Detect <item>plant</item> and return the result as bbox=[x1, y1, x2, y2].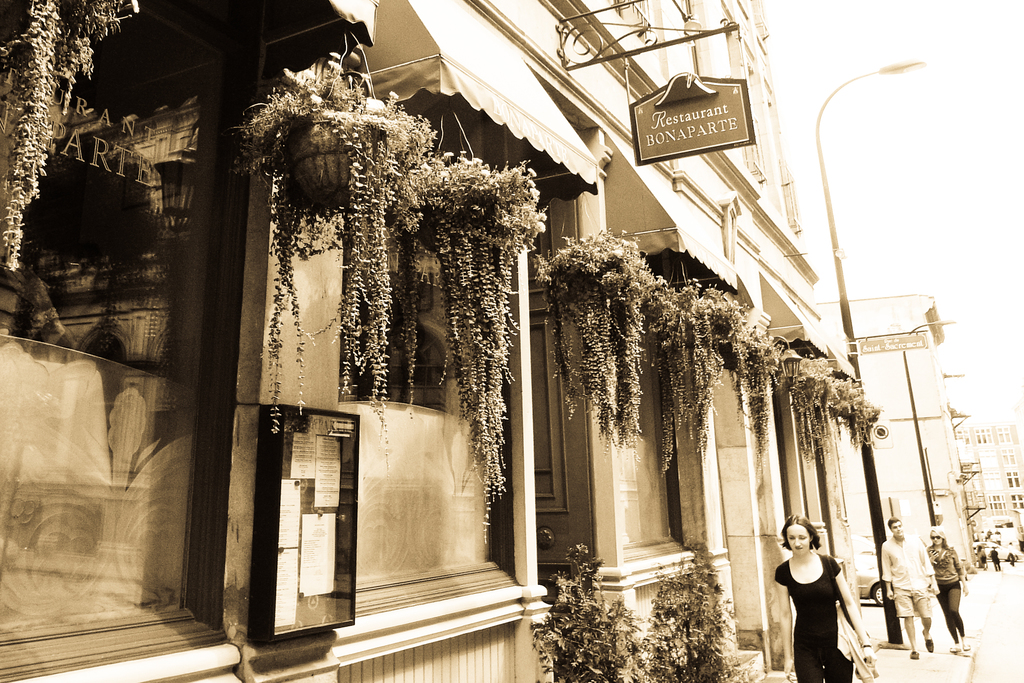
bbox=[783, 354, 846, 470].
